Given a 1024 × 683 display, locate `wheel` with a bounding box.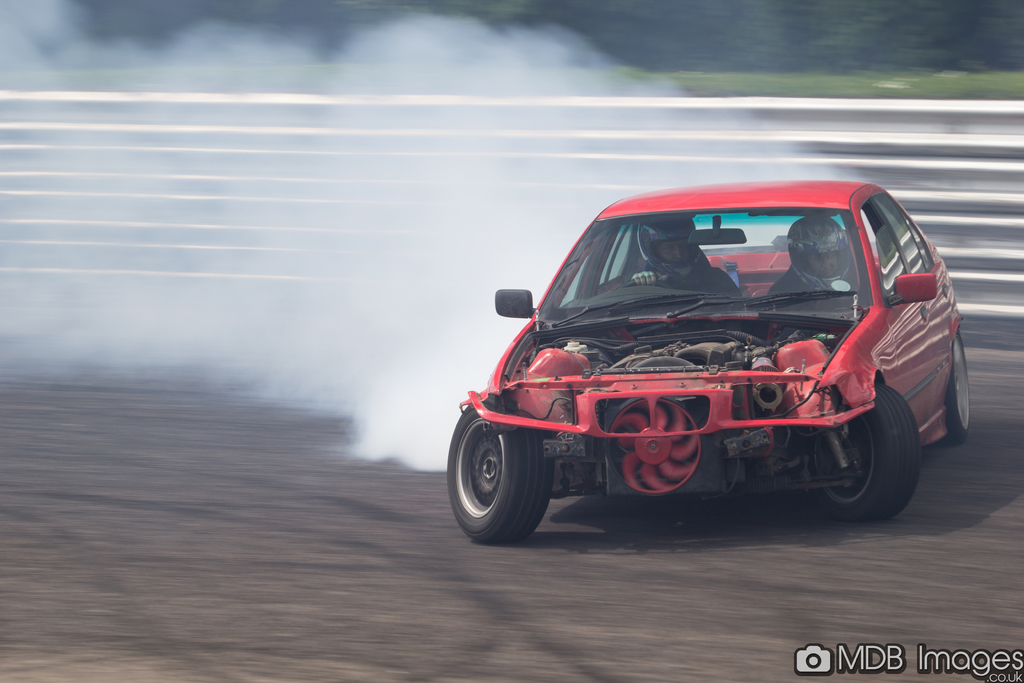
Located: 447,393,558,548.
